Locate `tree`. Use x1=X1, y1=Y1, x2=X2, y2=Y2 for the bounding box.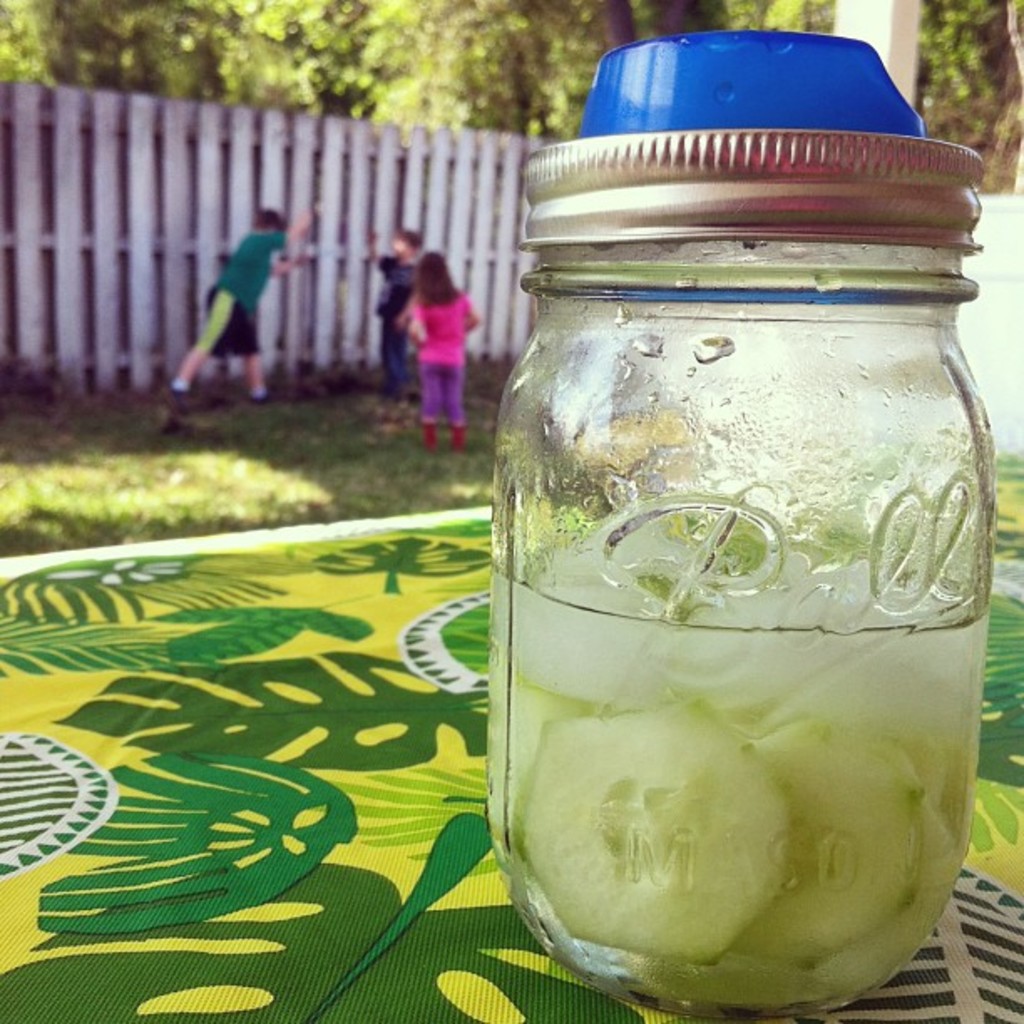
x1=10, y1=0, x2=684, y2=243.
